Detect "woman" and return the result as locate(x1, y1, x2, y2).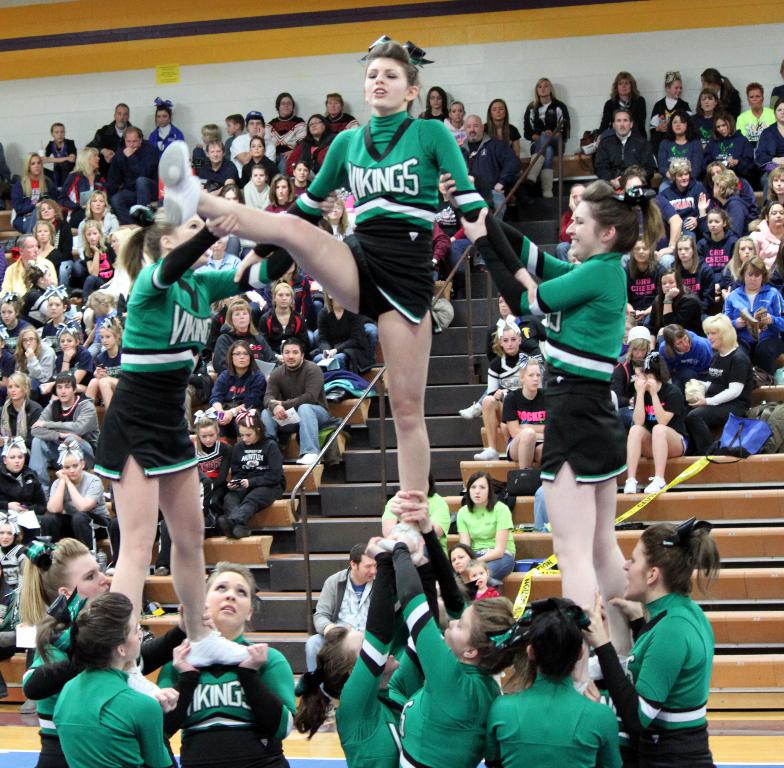
locate(501, 608, 632, 765).
